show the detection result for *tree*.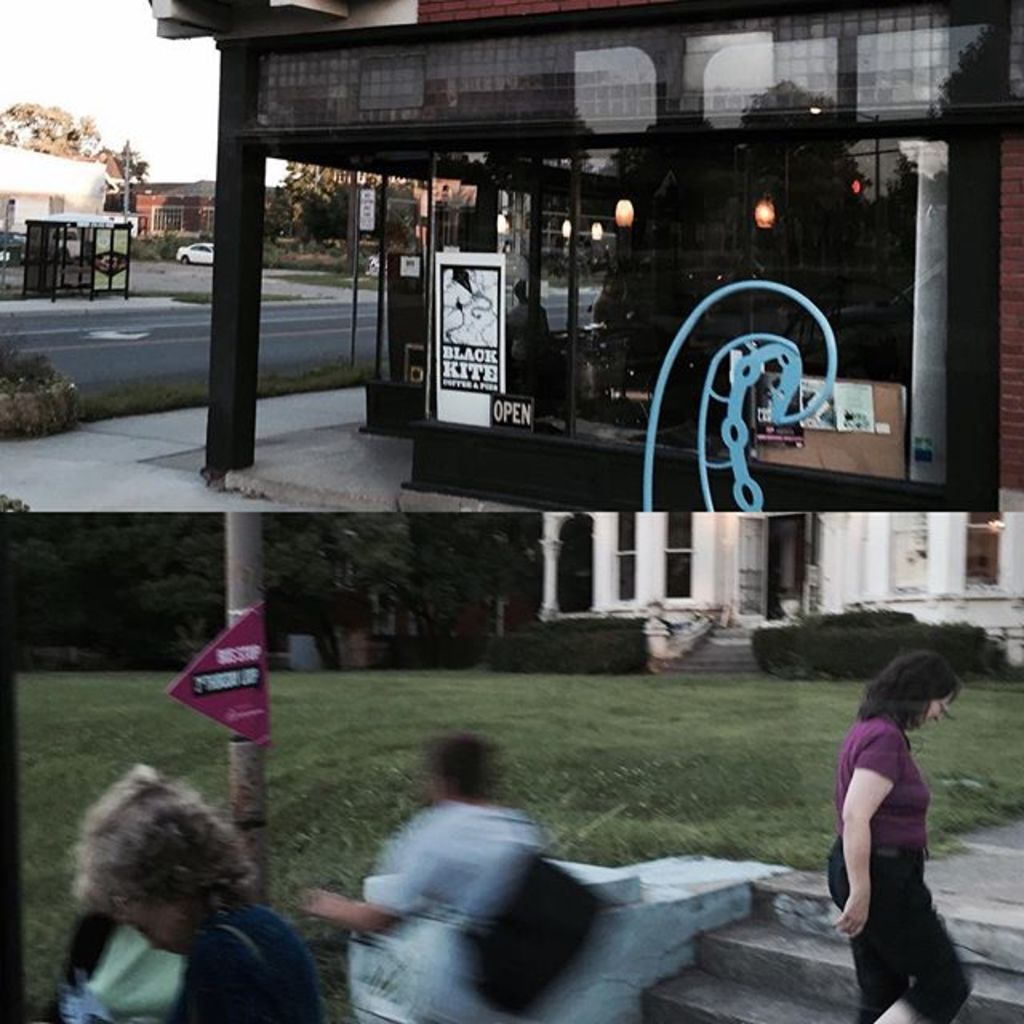
bbox(275, 163, 355, 243).
